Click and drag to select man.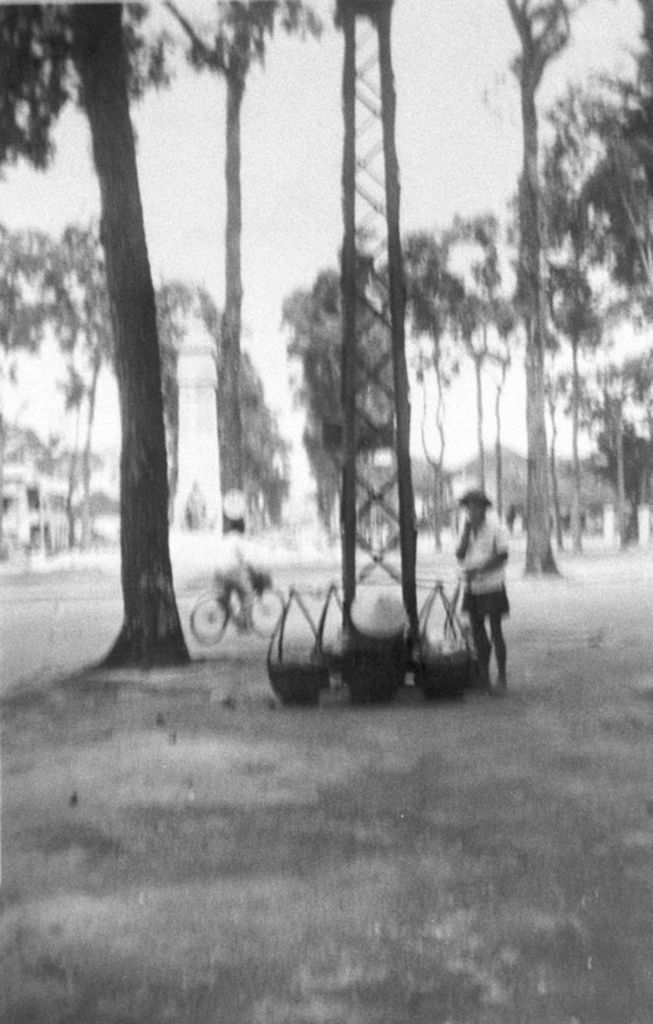
Selection: left=456, top=490, right=514, bottom=694.
